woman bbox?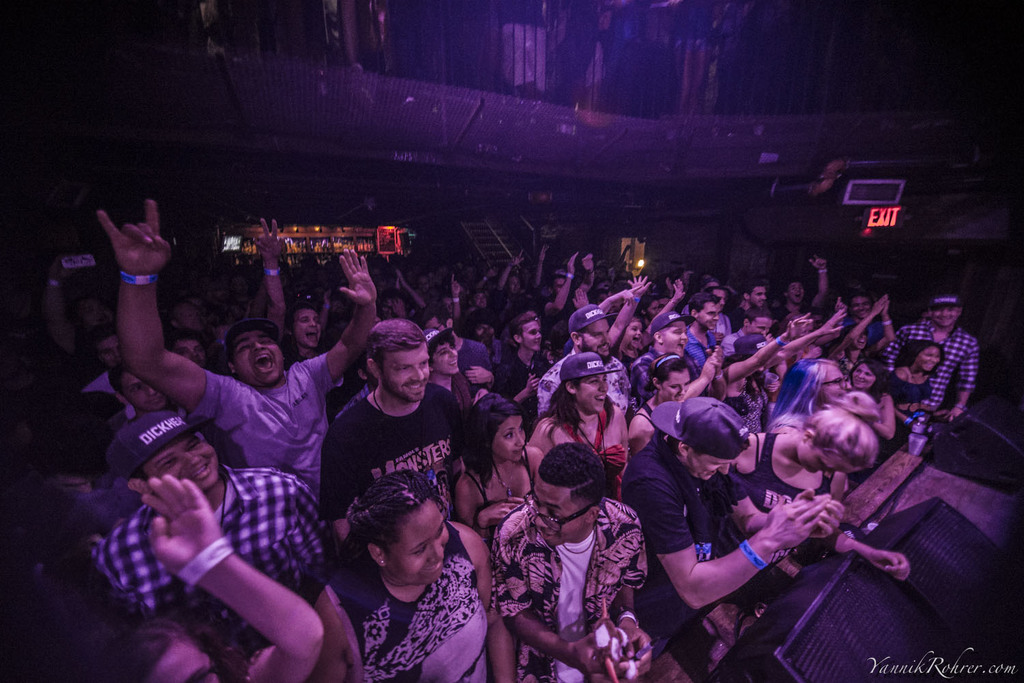
724:411:913:576
